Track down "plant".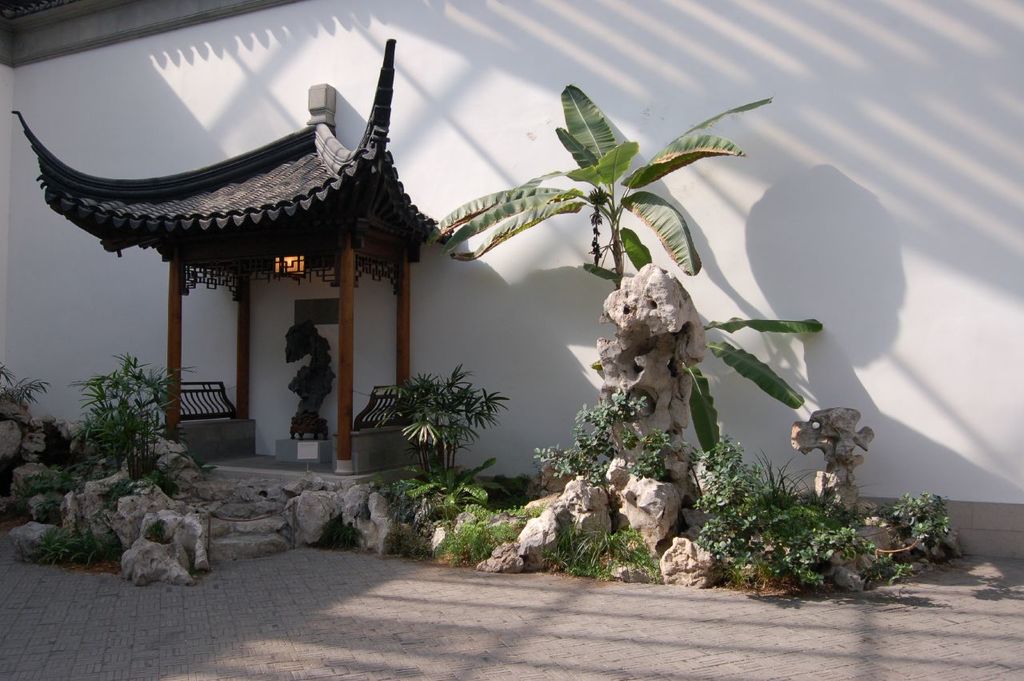
Tracked to 0 353 44 526.
